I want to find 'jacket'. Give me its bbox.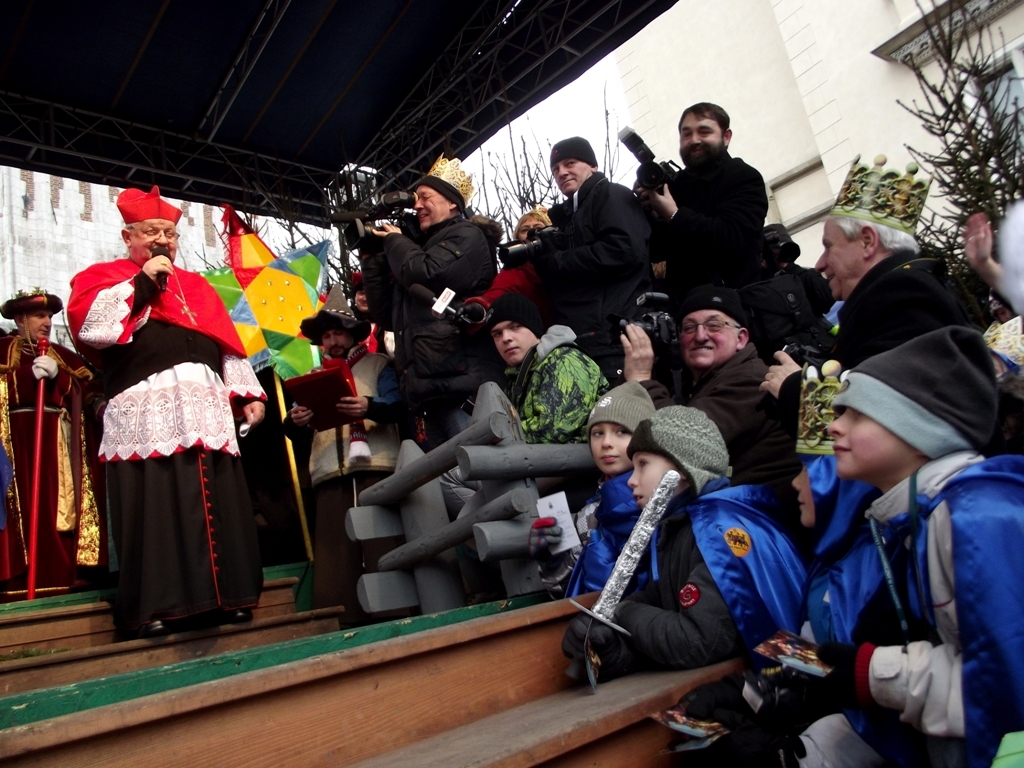
{"left": 560, "top": 471, "right": 805, "bottom": 647}.
